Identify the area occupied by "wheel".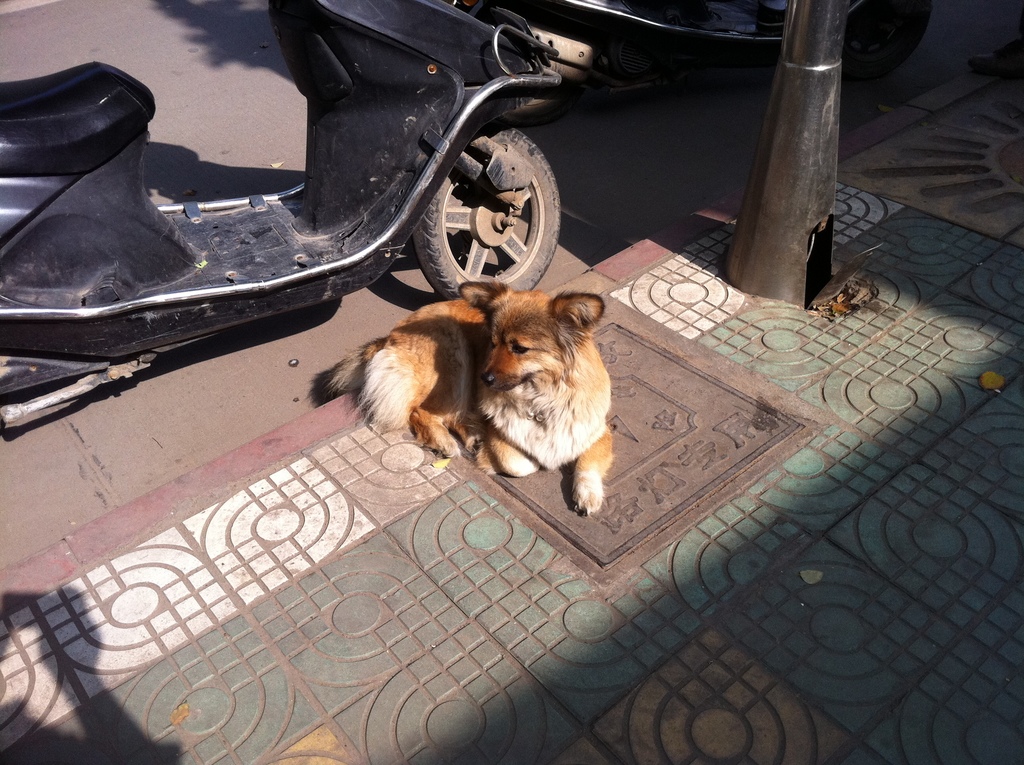
Area: [x1=428, y1=117, x2=564, y2=283].
